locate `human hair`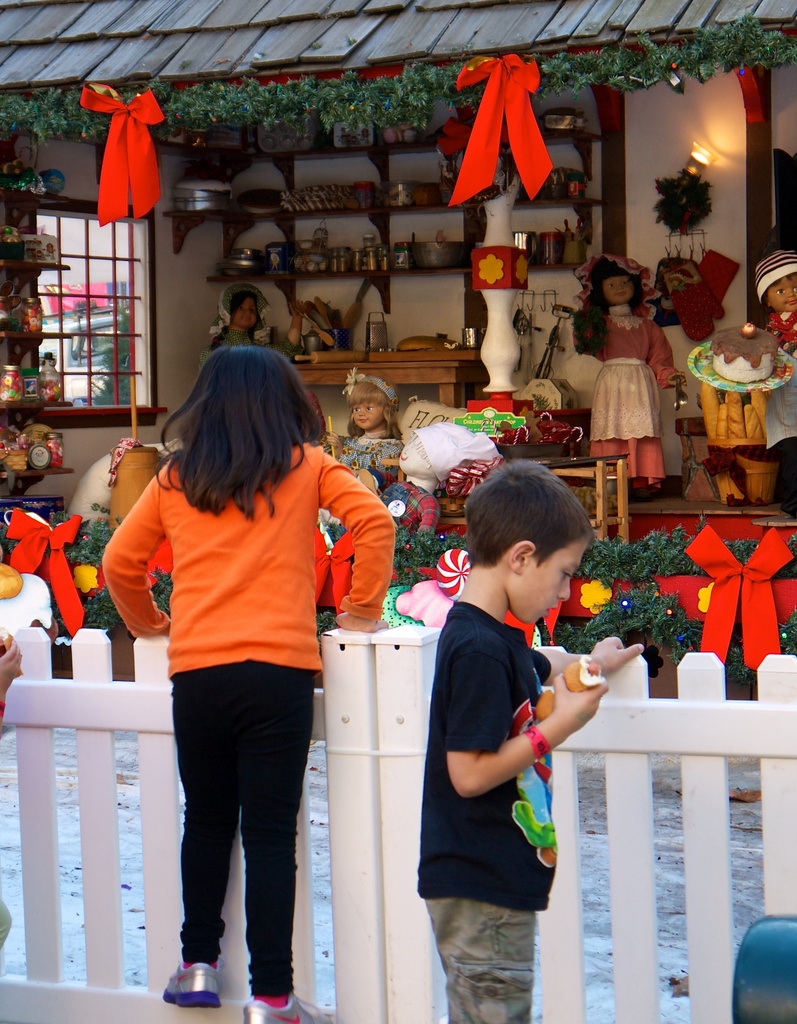
bbox(583, 258, 648, 321)
